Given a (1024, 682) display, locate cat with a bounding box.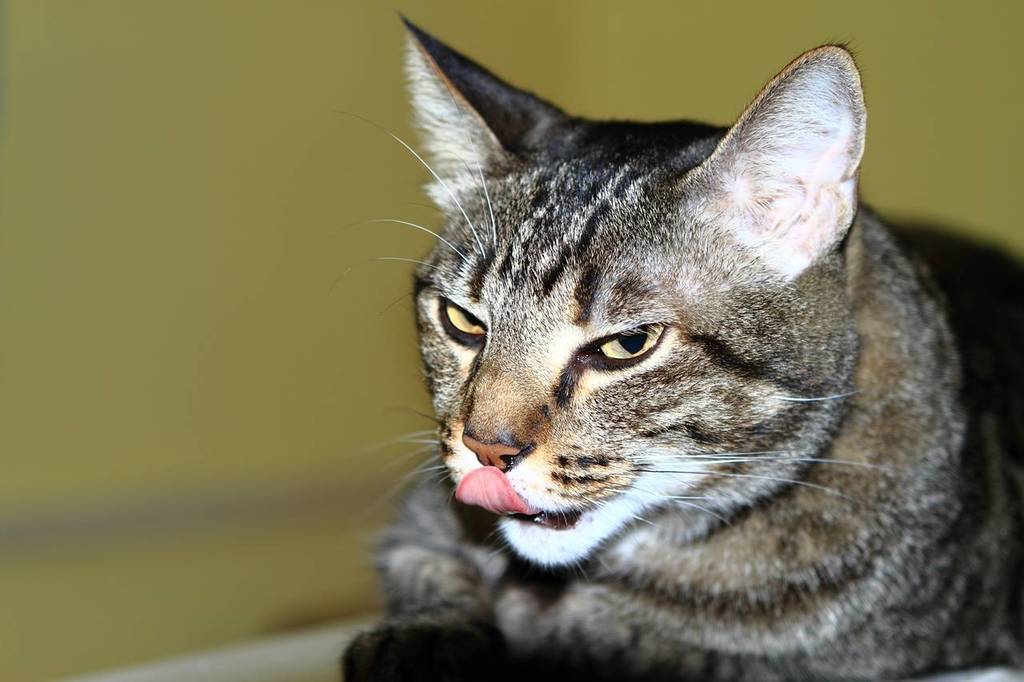
Located: 332 2 1022 681.
